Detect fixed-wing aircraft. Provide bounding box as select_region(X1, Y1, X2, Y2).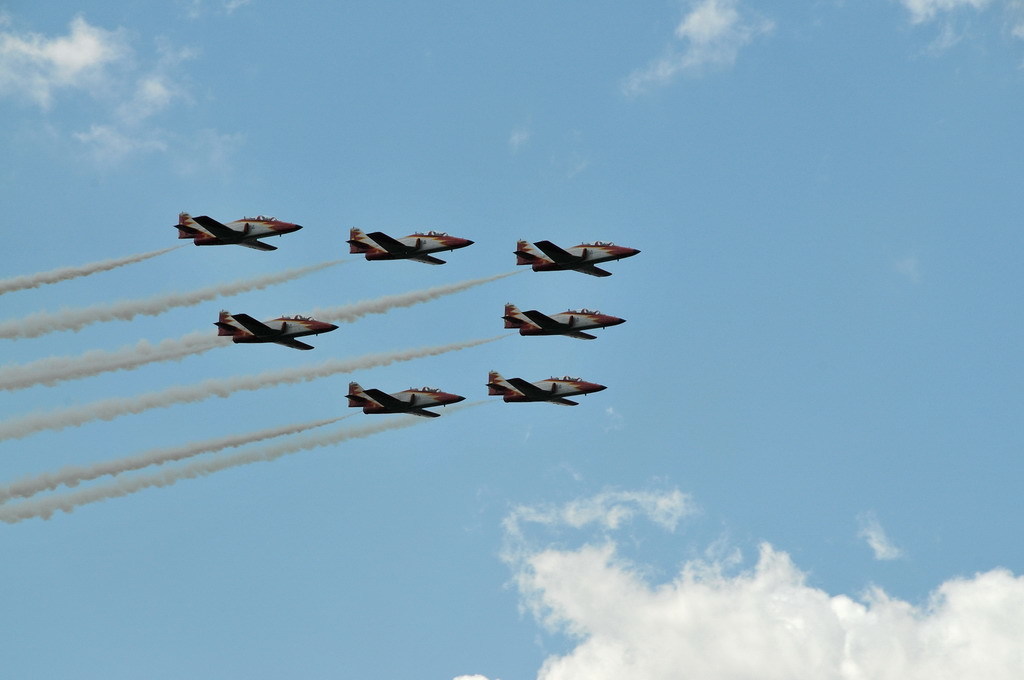
select_region(510, 238, 642, 276).
